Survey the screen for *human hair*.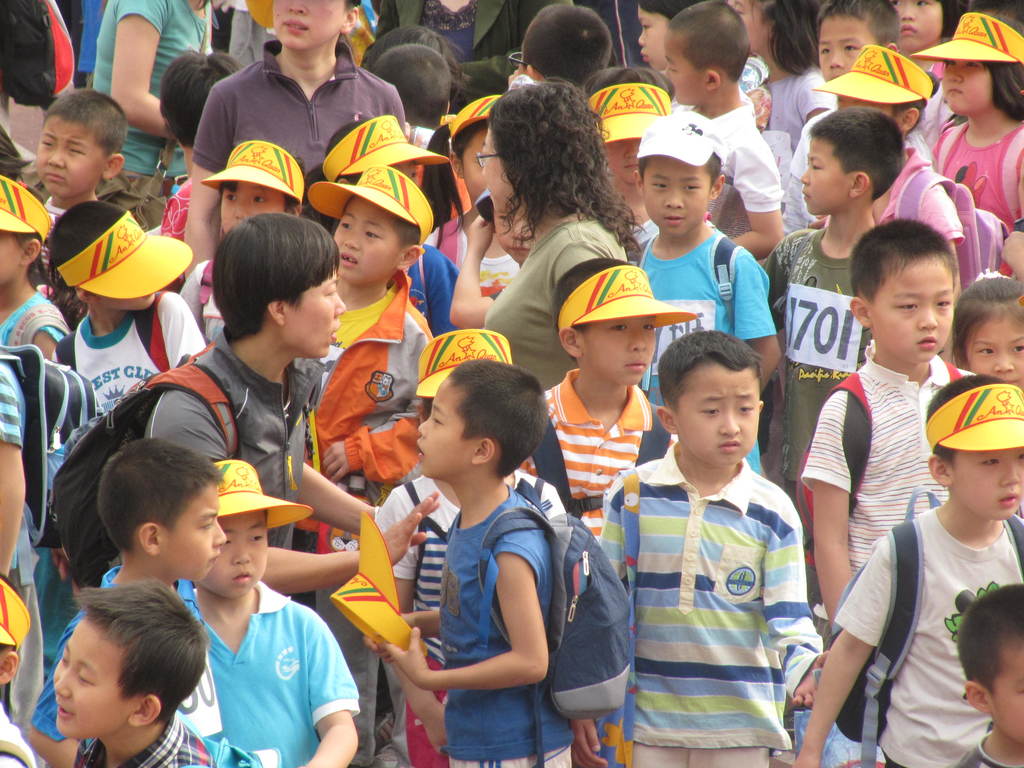
Survey found: {"x1": 949, "y1": 268, "x2": 1023, "y2": 368}.
